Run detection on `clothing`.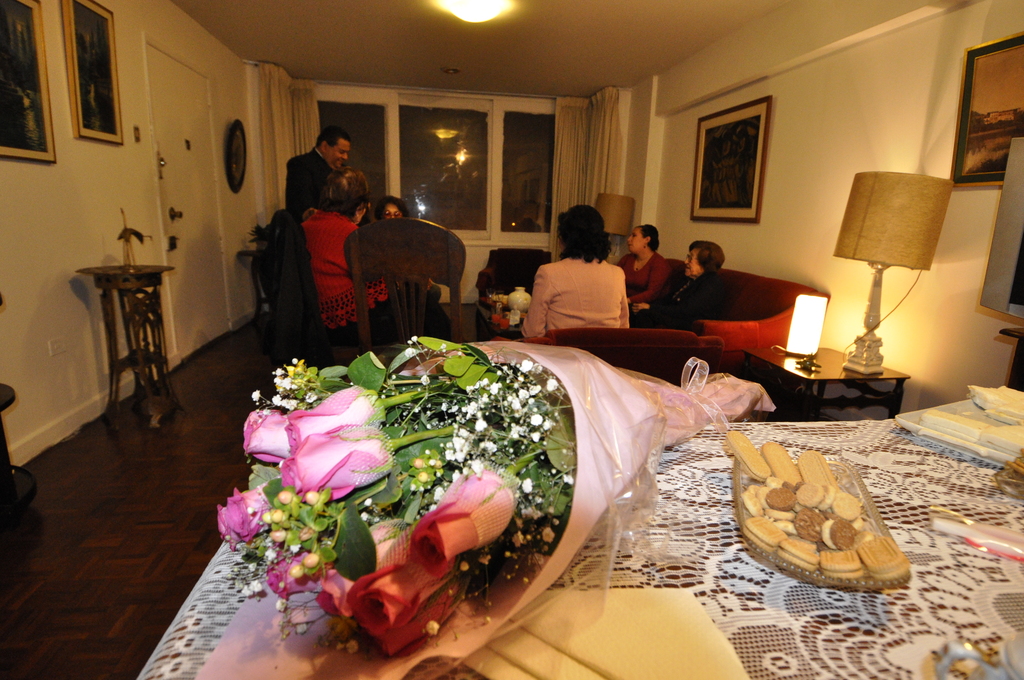
Result: select_region(640, 278, 716, 329).
